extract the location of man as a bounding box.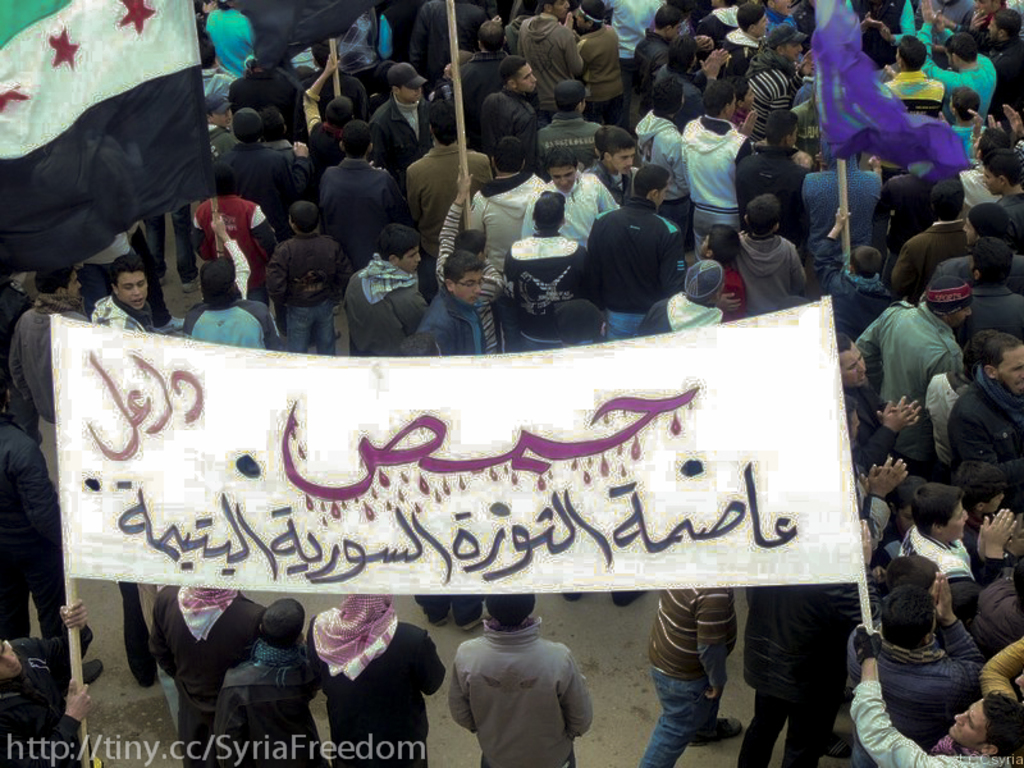
l=214, t=96, r=315, b=230.
